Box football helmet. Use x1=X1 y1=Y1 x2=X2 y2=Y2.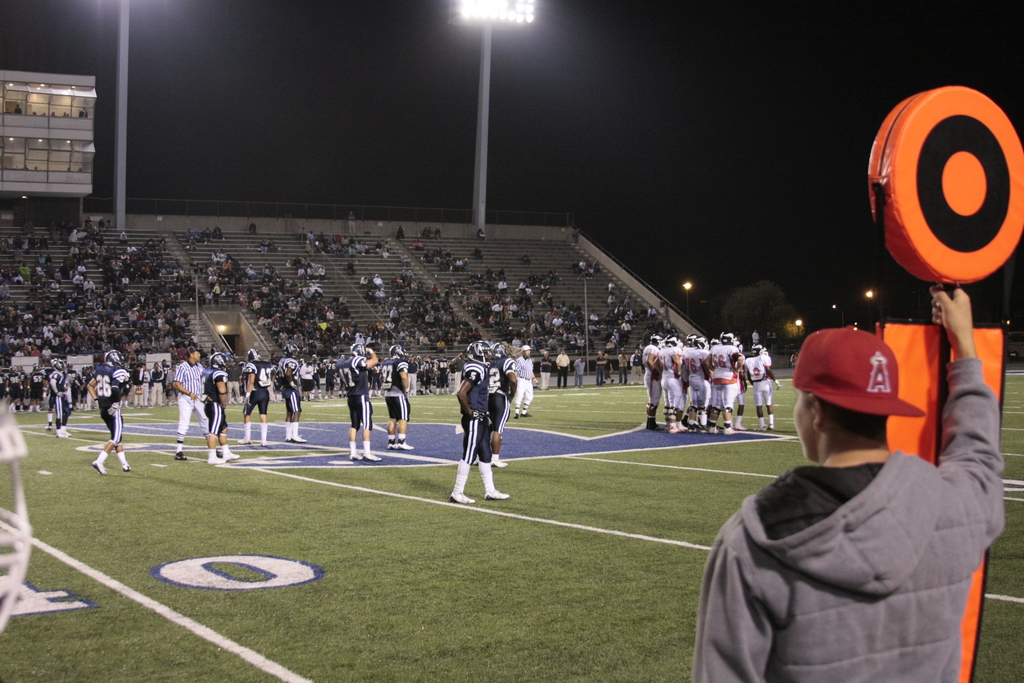
x1=748 y1=340 x2=767 y2=354.
